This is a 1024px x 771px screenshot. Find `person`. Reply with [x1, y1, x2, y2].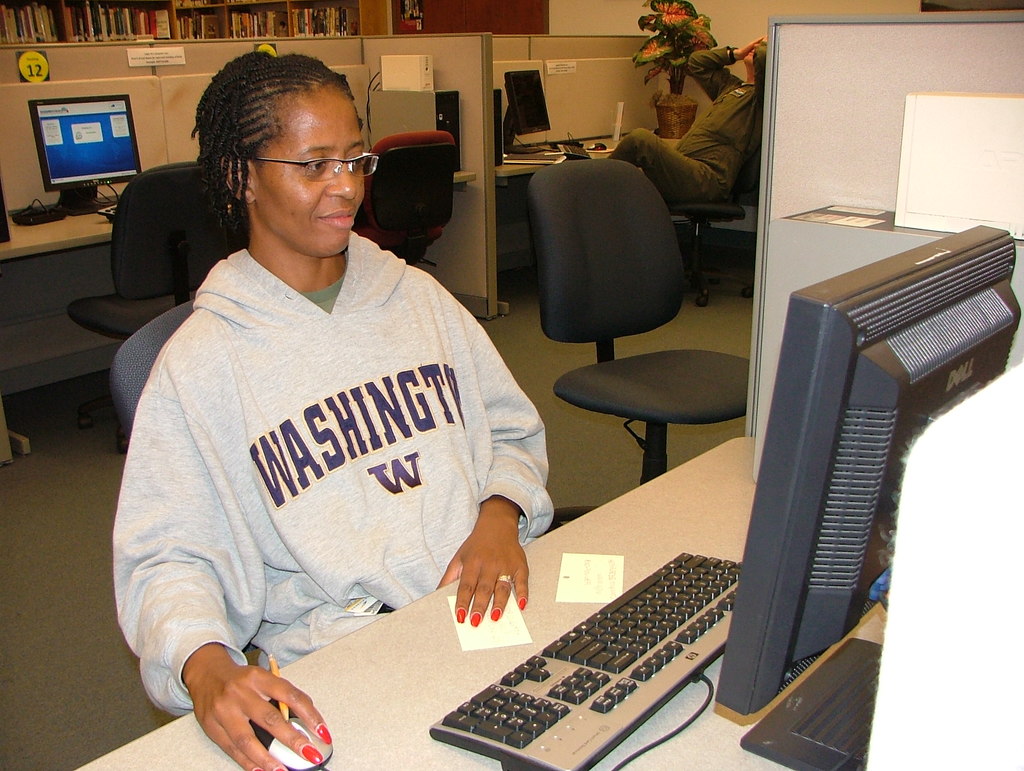
[595, 29, 781, 216].
